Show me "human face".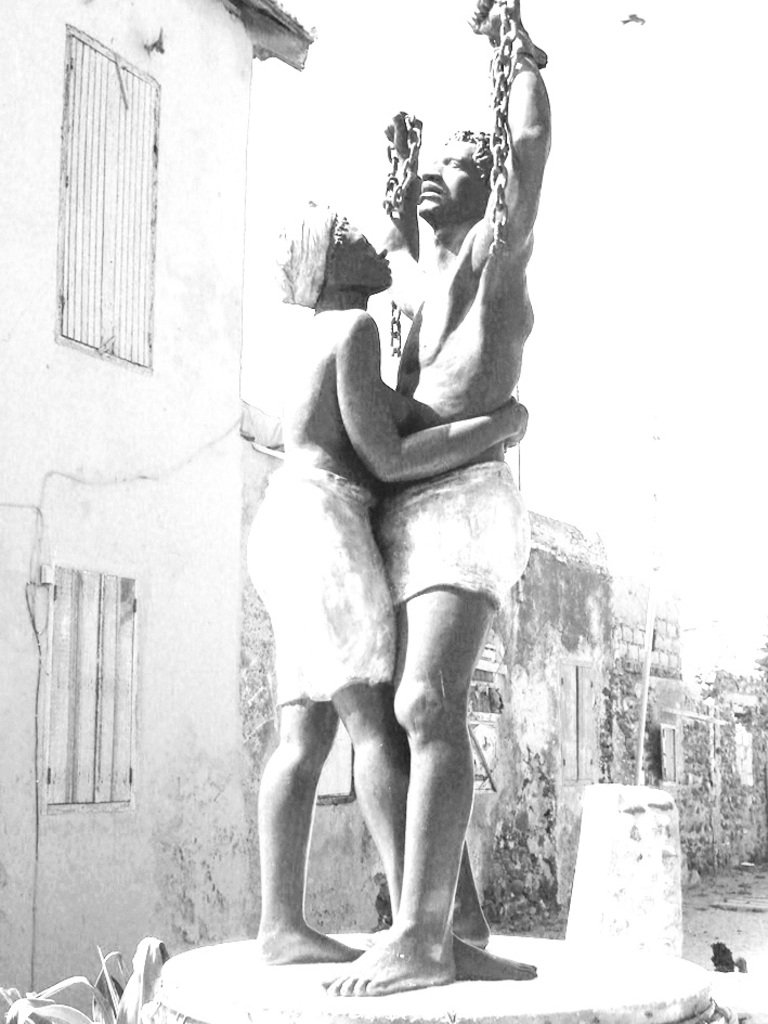
"human face" is here: 413/143/482/221.
